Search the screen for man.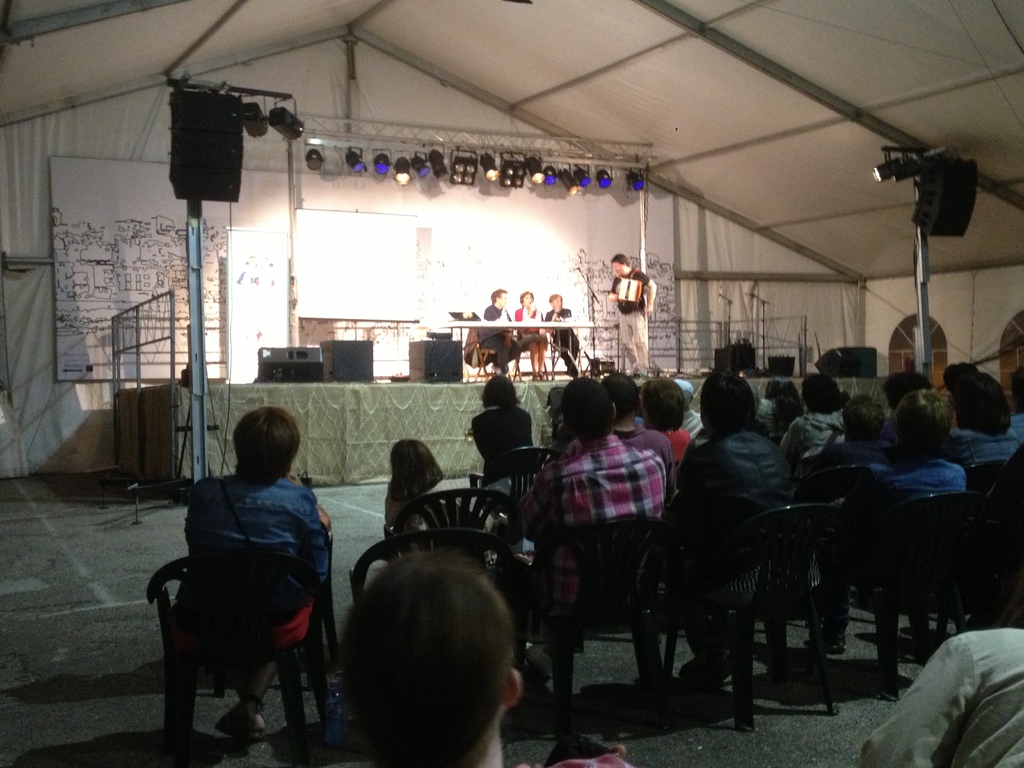
Found at {"left": 607, "top": 252, "right": 657, "bottom": 366}.
